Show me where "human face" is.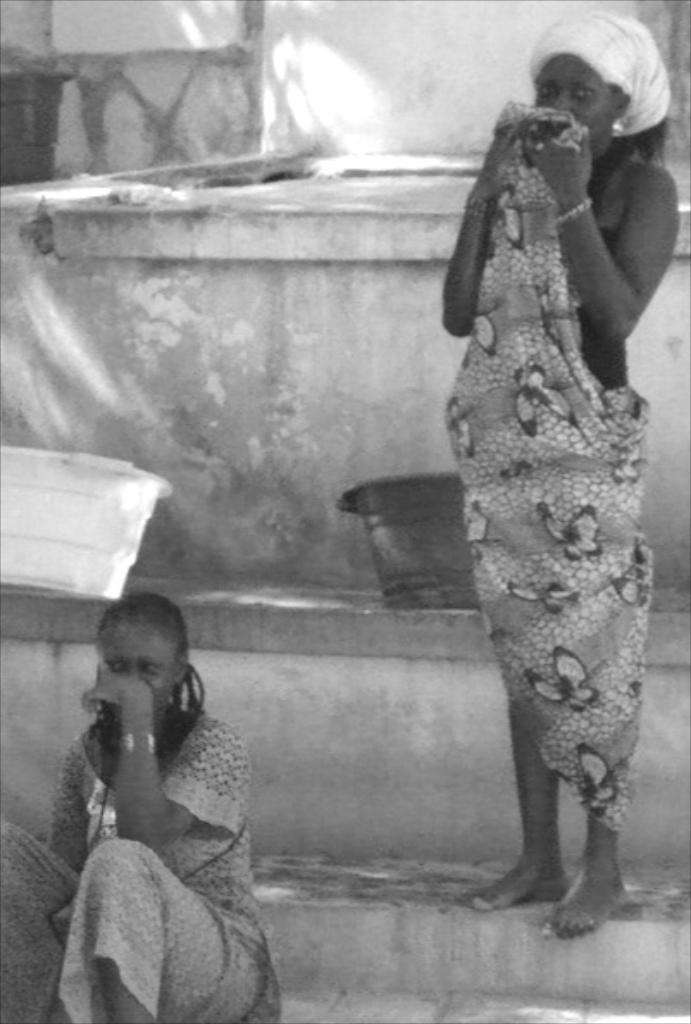
"human face" is at 96:607:179:709.
